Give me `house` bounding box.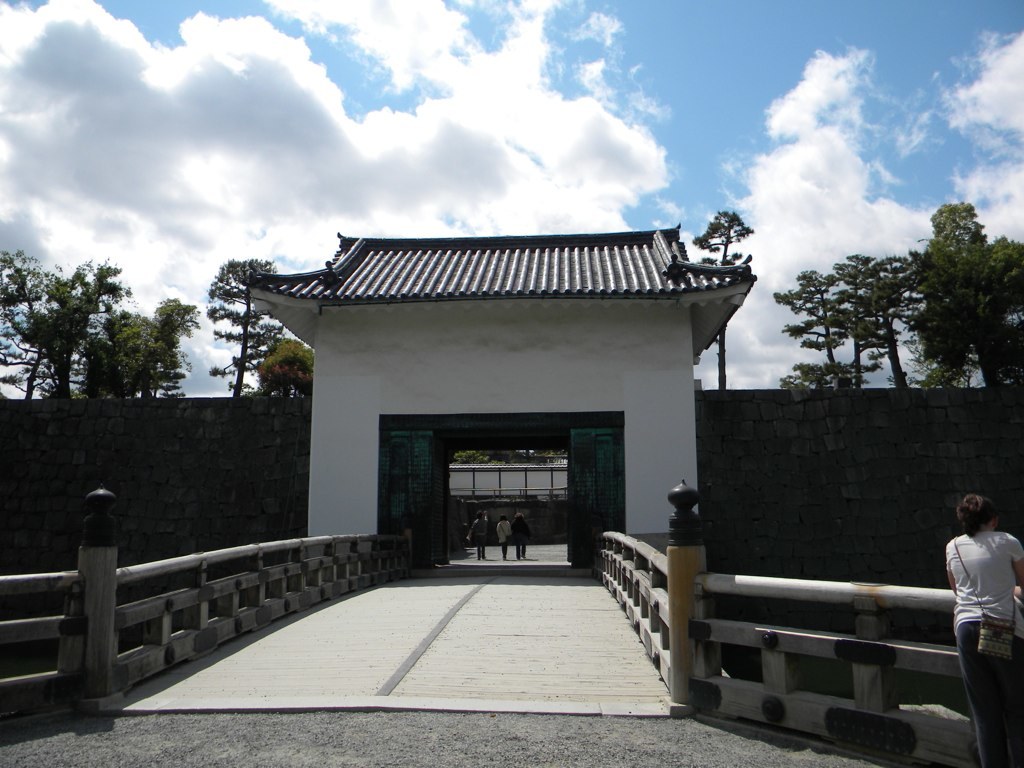
x1=212 y1=200 x2=794 y2=600.
